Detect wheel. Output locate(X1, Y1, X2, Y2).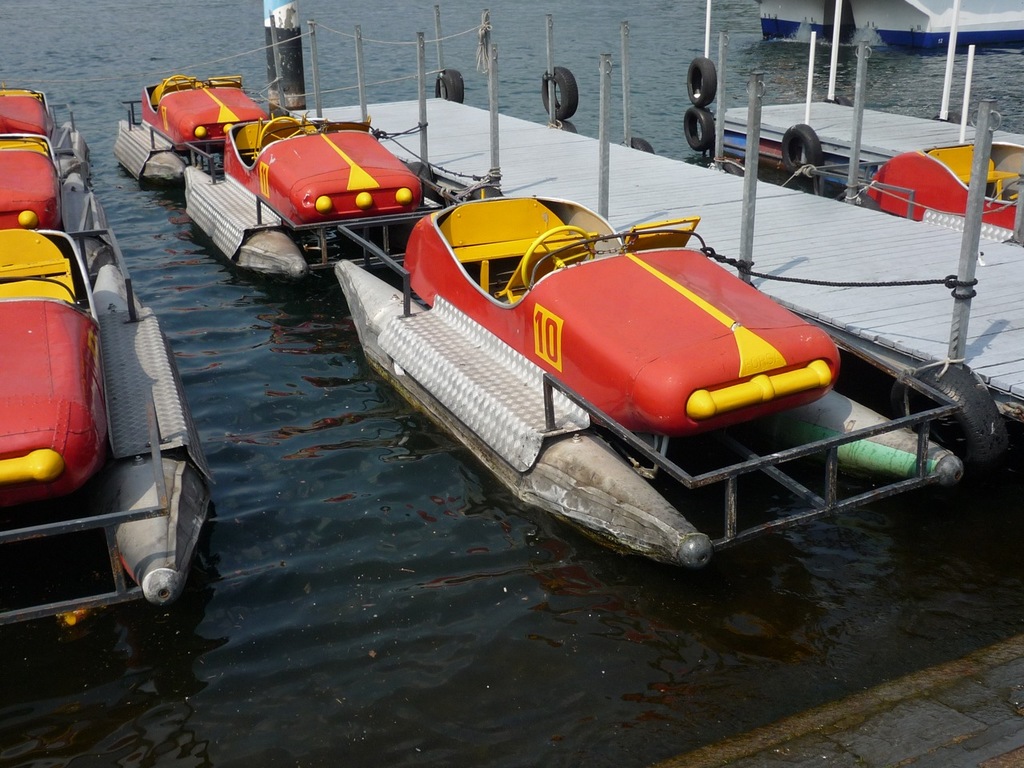
locate(520, 225, 594, 290).
